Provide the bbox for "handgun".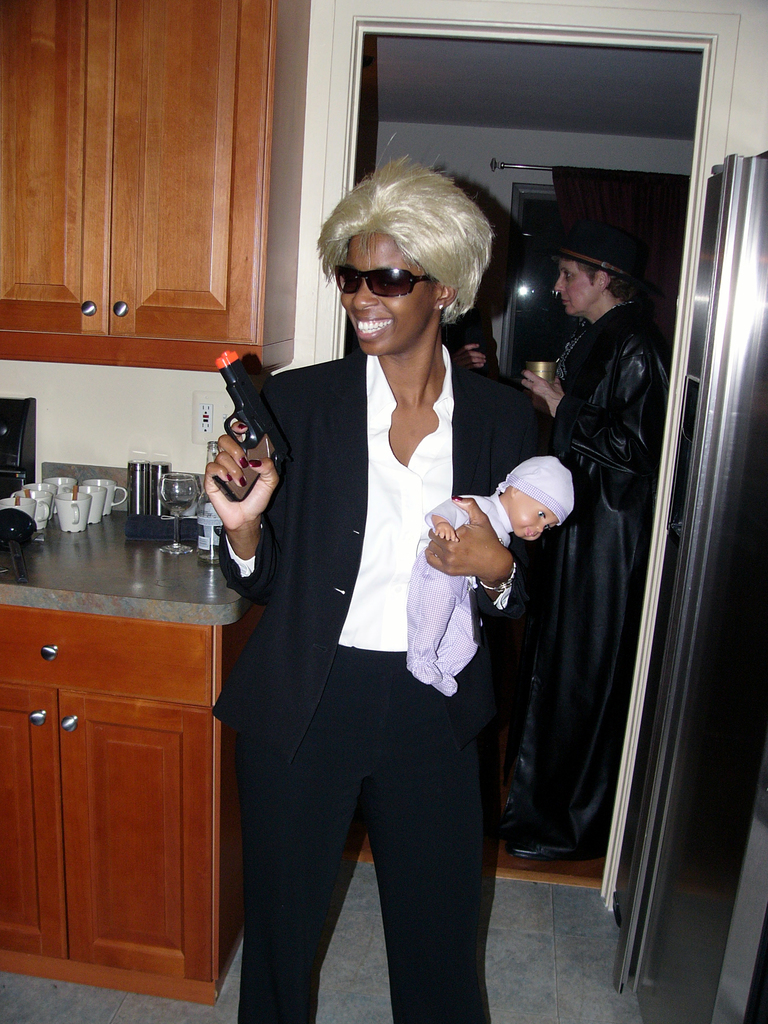
bbox(209, 345, 295, 501).
